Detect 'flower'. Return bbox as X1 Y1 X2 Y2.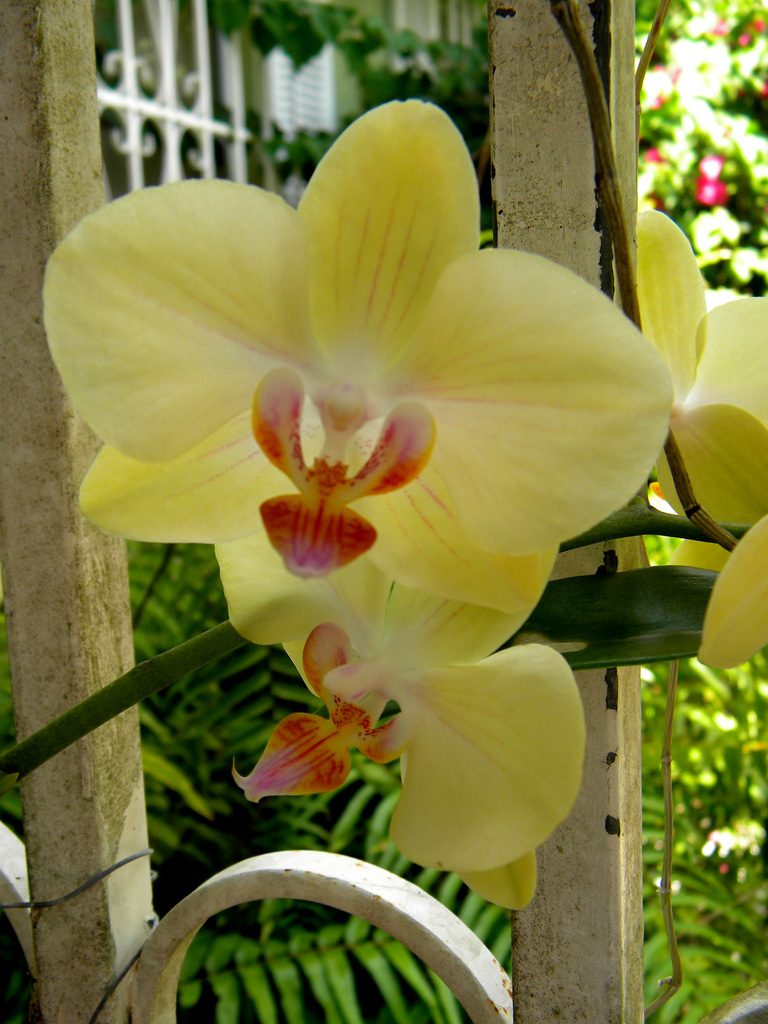
234 636 596 904.
